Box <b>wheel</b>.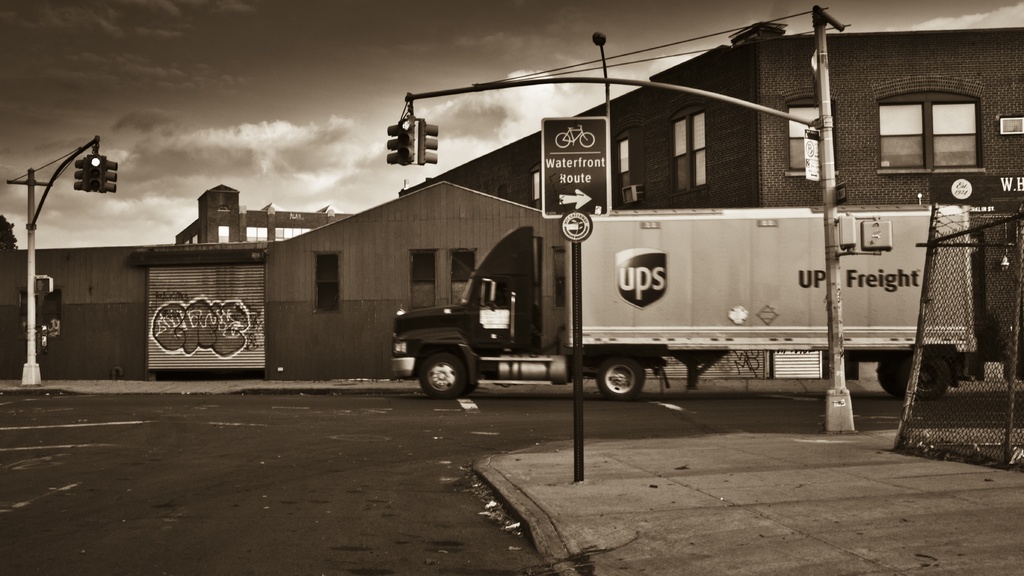
420, 348, 467, 400.
